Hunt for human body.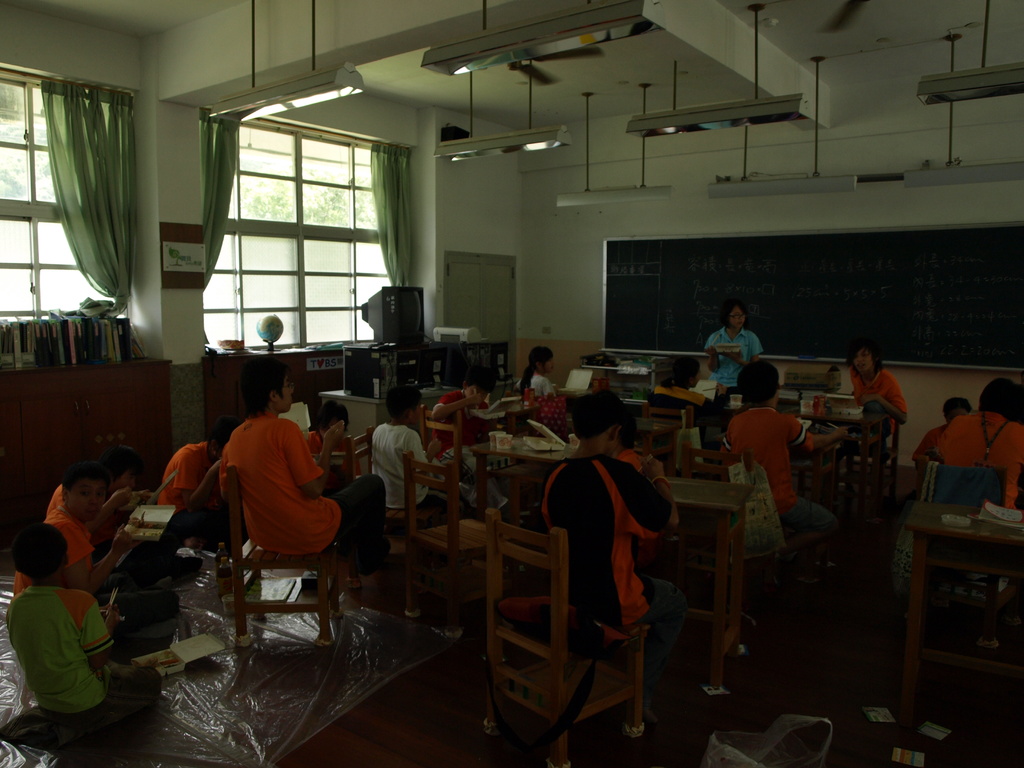
Hunted down at Rect(852, 367, 911, 461).
